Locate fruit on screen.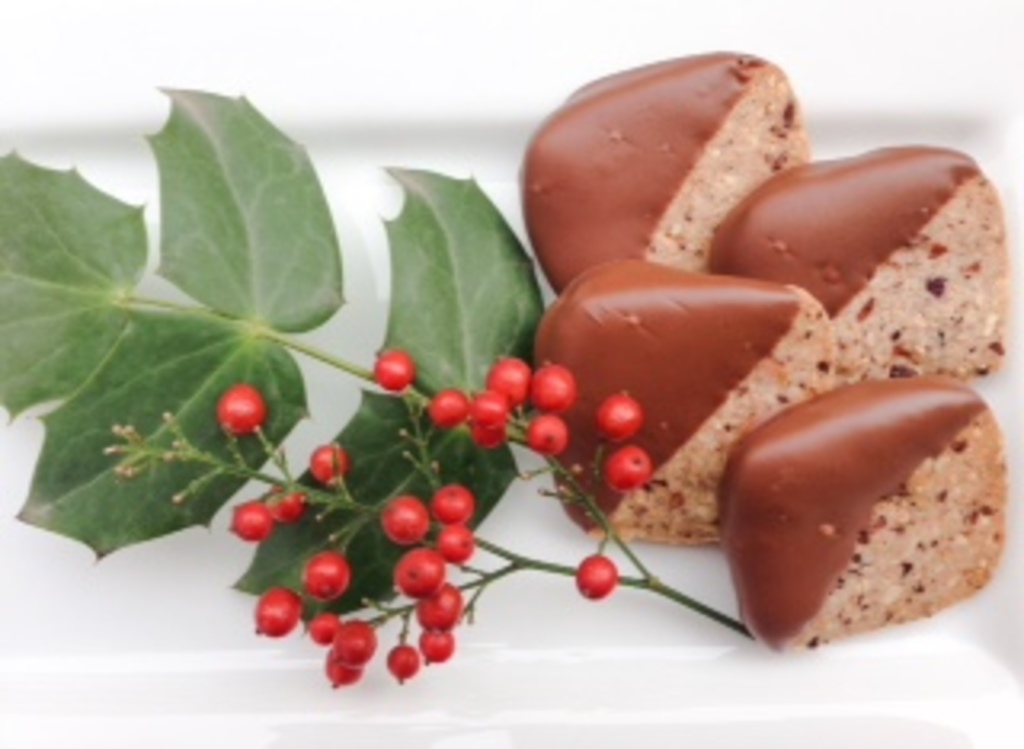
On screen at bbox(323, 650, 362, 691).
